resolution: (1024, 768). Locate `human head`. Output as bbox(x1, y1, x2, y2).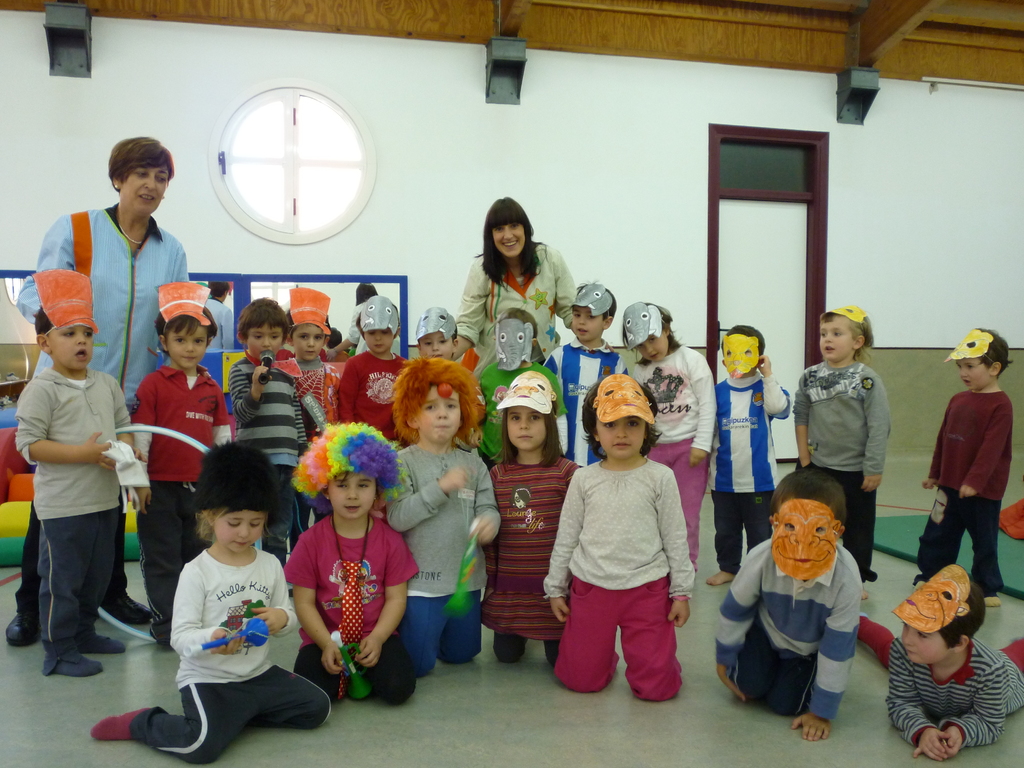
bbox(493, 373, 556, 451).
